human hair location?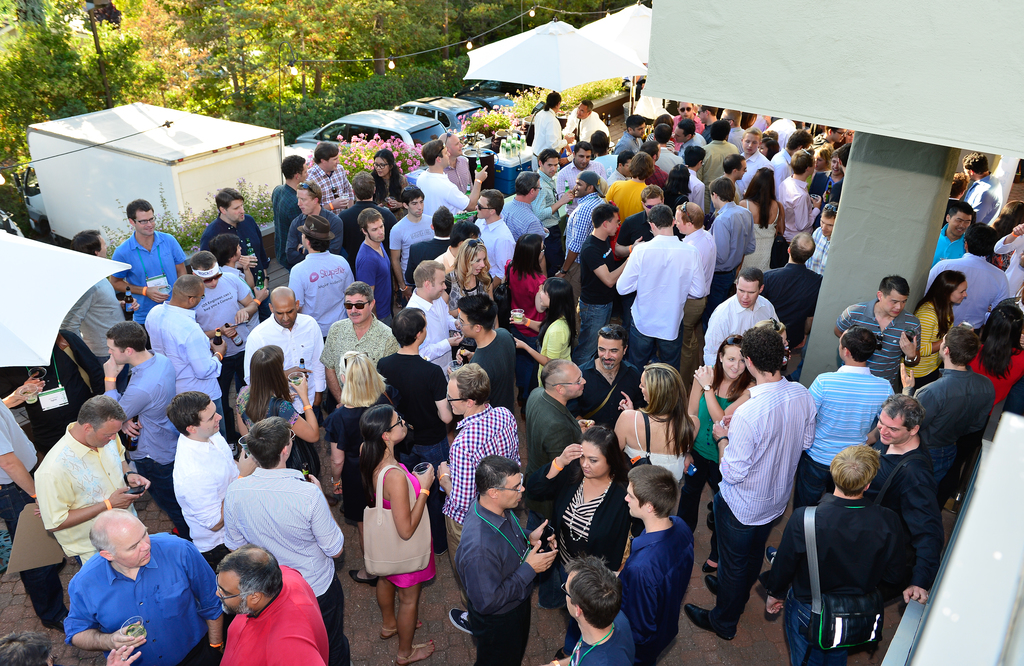
x1=568 y1=556 x2=624 y2=623
